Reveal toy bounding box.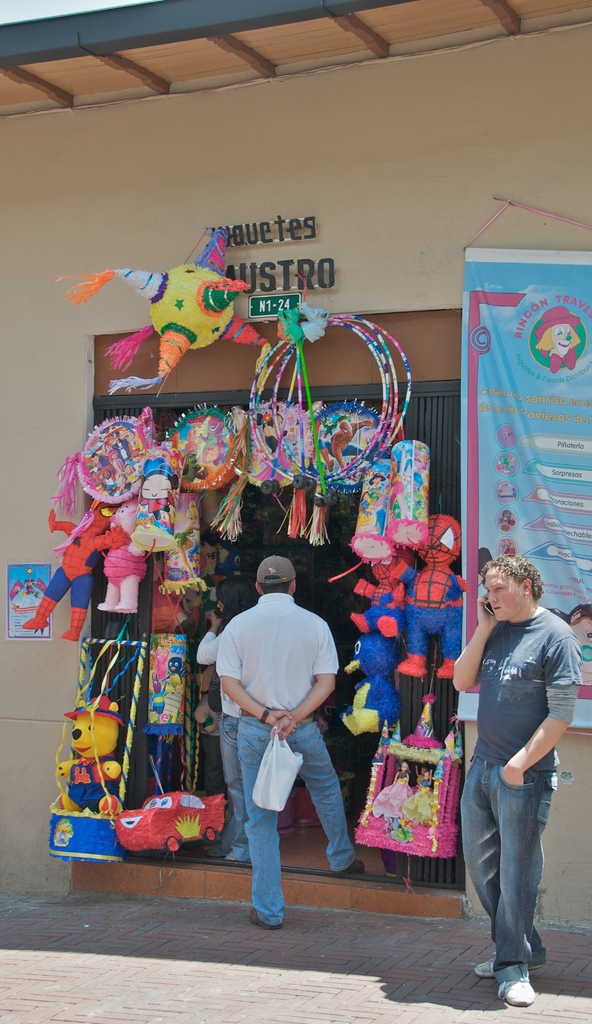
Revealed: locate(54, 687, 128, 831).
